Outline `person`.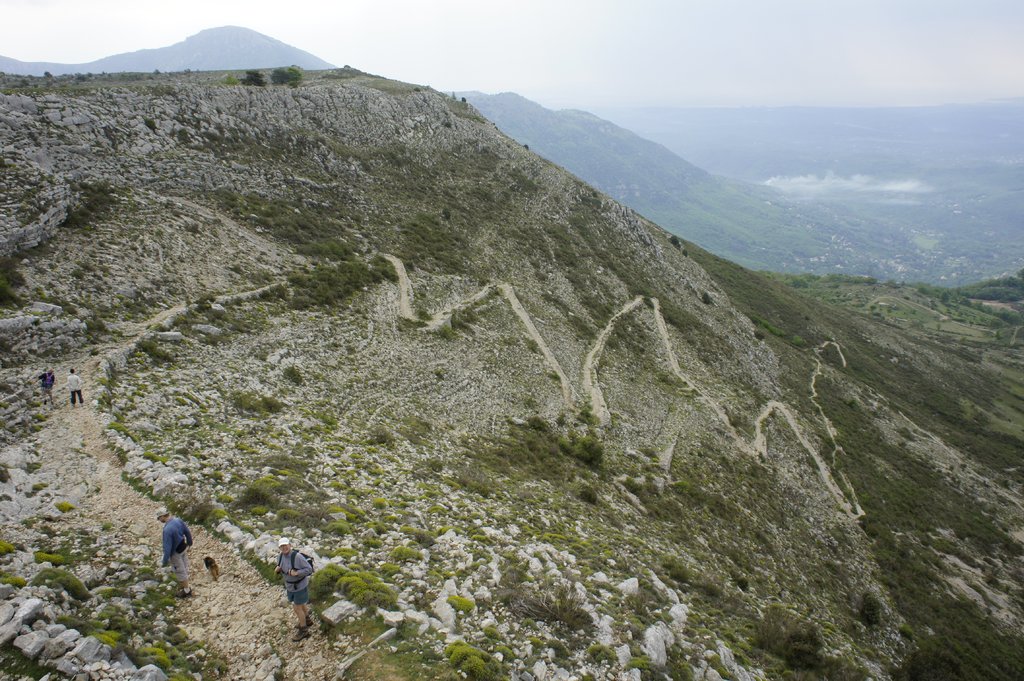
Outline: l=157, t=511, r=193, b=597.
